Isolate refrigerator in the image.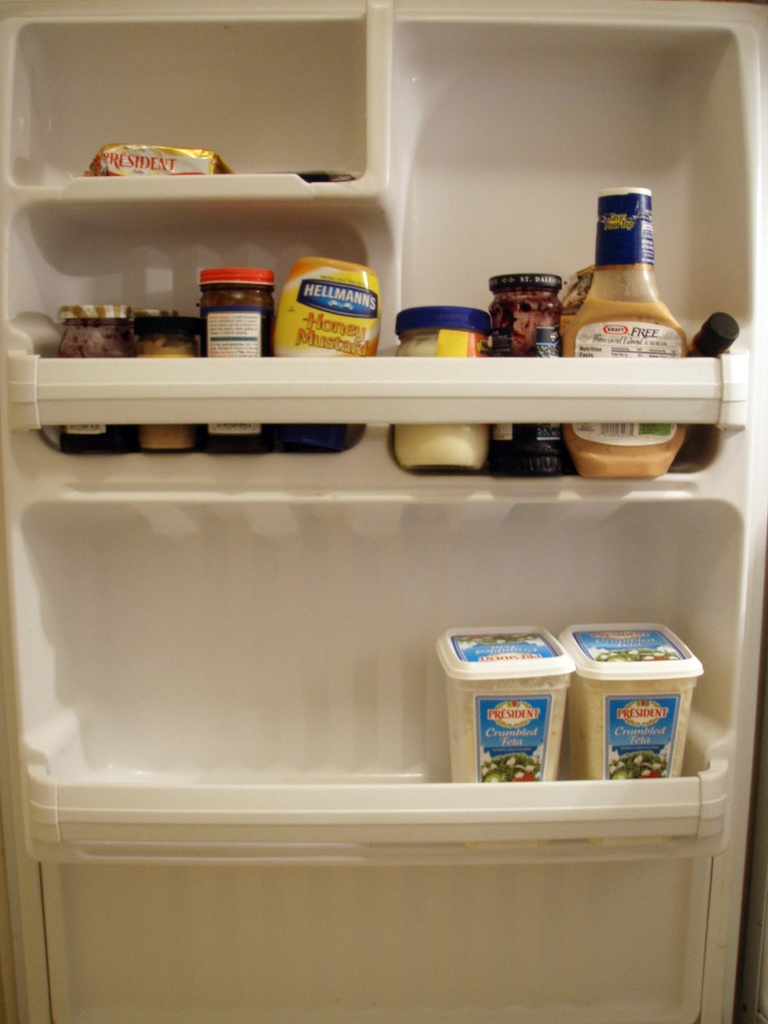
Isolated region: <region>0, 0, 767, 1023</region>.
